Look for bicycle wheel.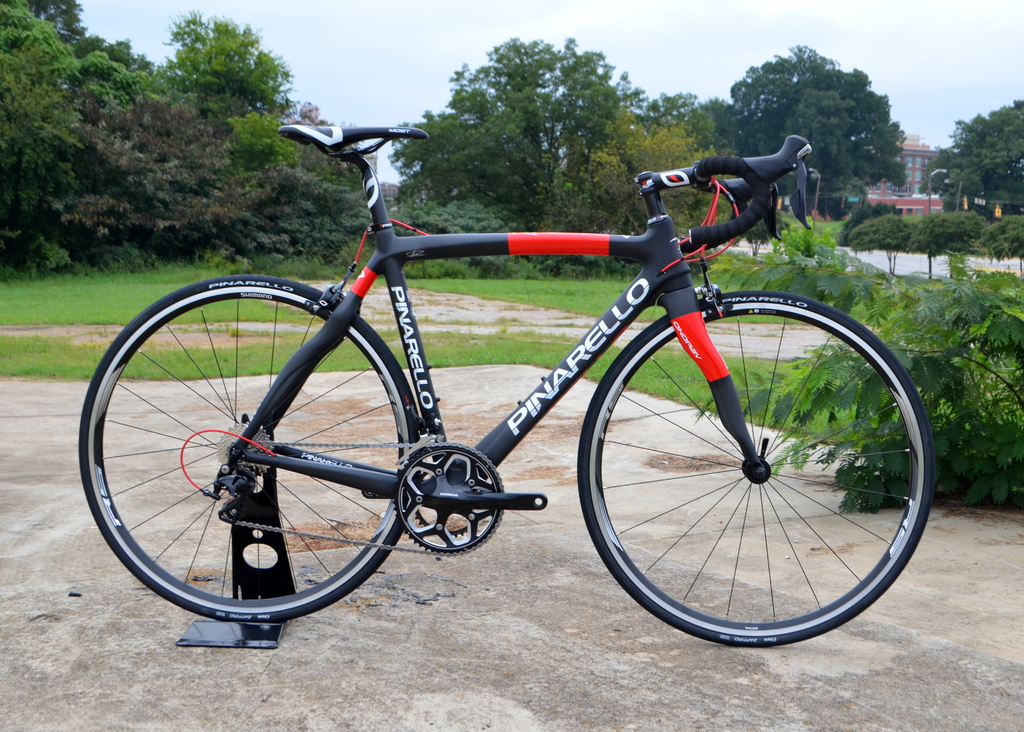
Found: {"x1": 575, "y1": 289, "x2": 936, "y2": 648}.
